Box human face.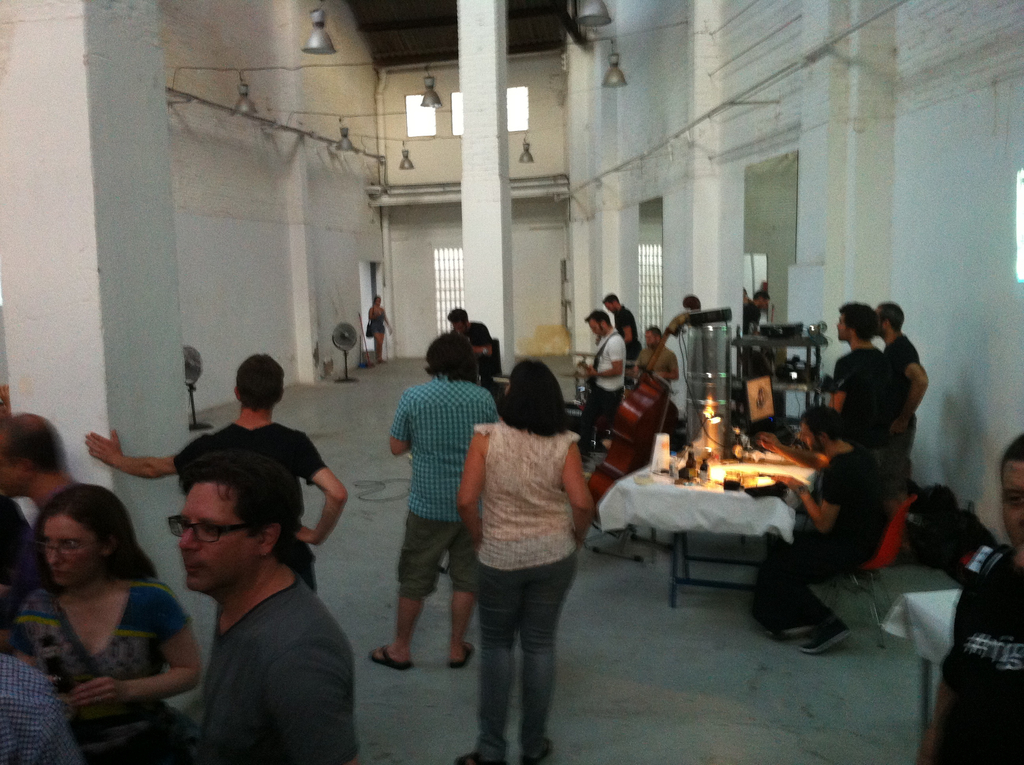
(x1=799, y1=426, x2=819, y2=453).
